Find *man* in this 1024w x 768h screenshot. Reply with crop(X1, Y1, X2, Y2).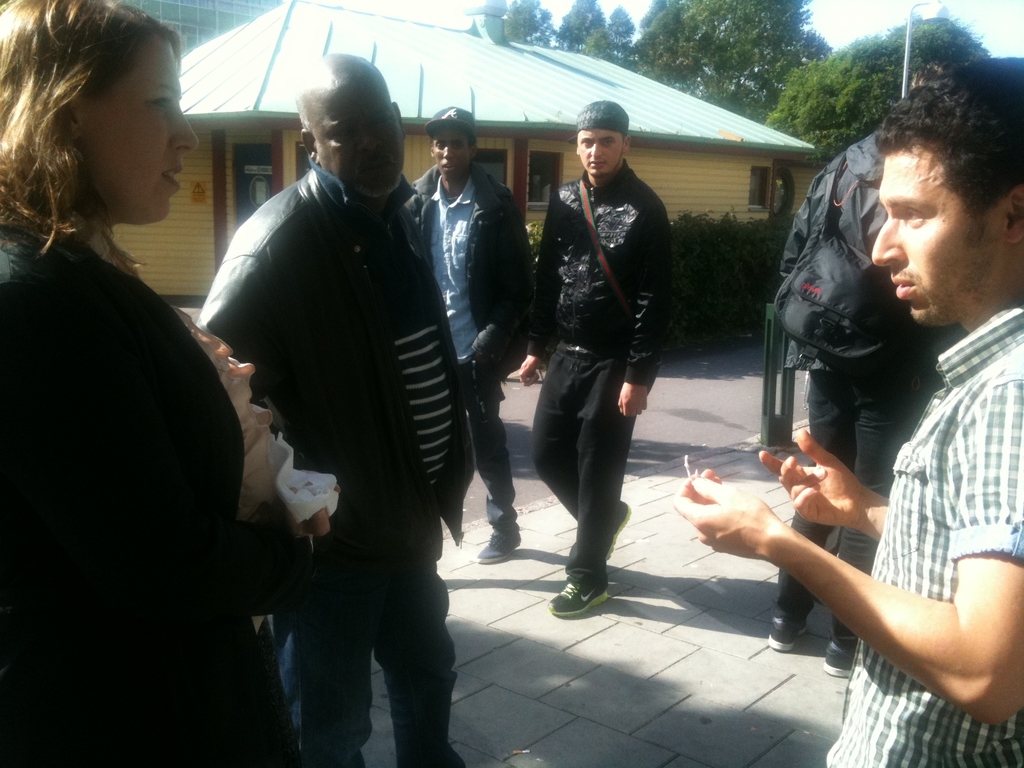
crop(670, 51, 1023, 767).
